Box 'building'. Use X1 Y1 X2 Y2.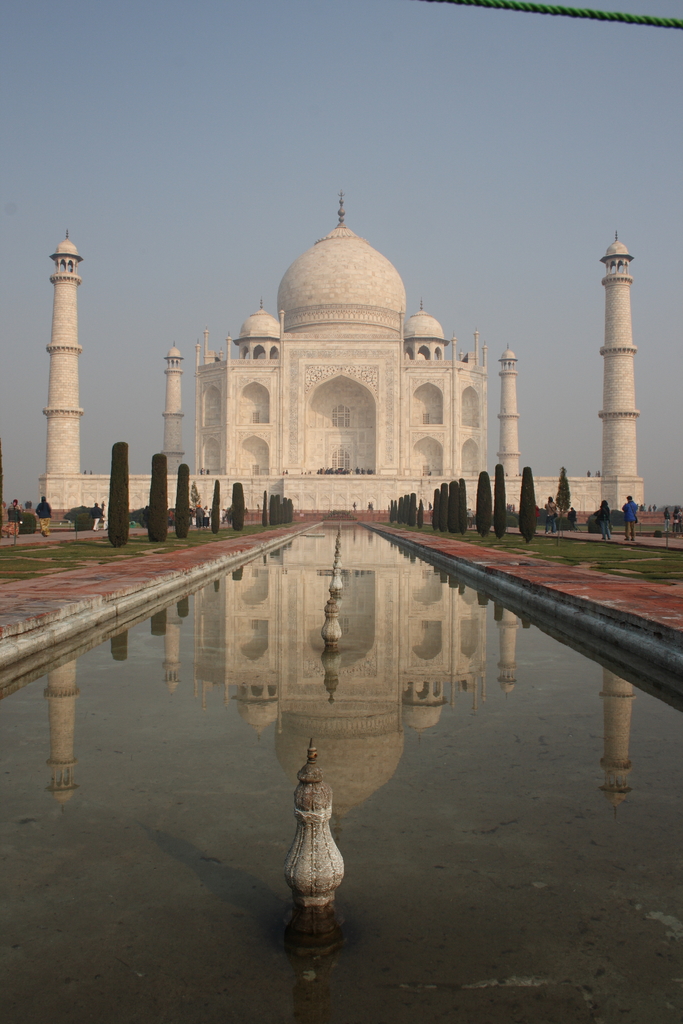
31 188 647 505.
